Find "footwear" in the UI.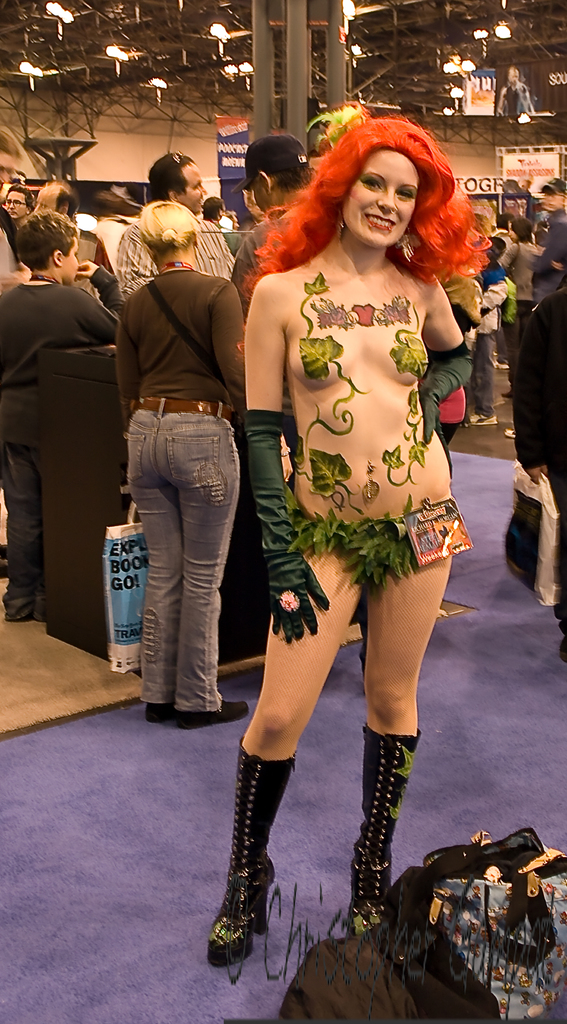
UI element at BBox(345, 722, 419, 939).
